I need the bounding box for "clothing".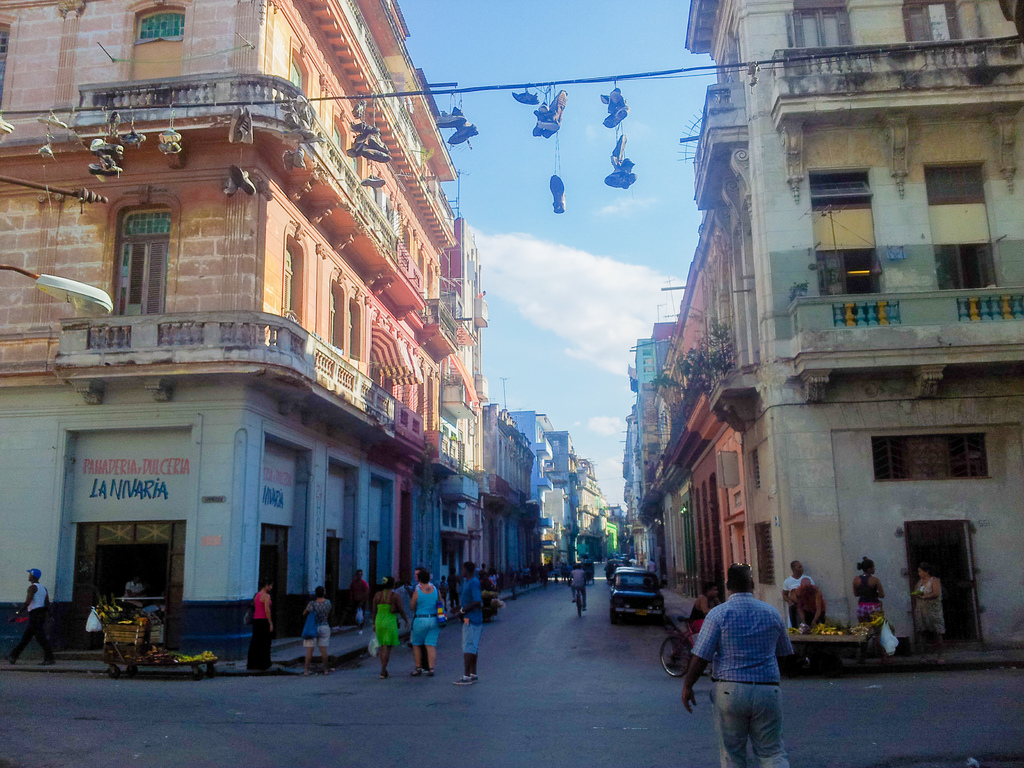
Here it is: [left=490, top=573, right=497, bottom=586].
